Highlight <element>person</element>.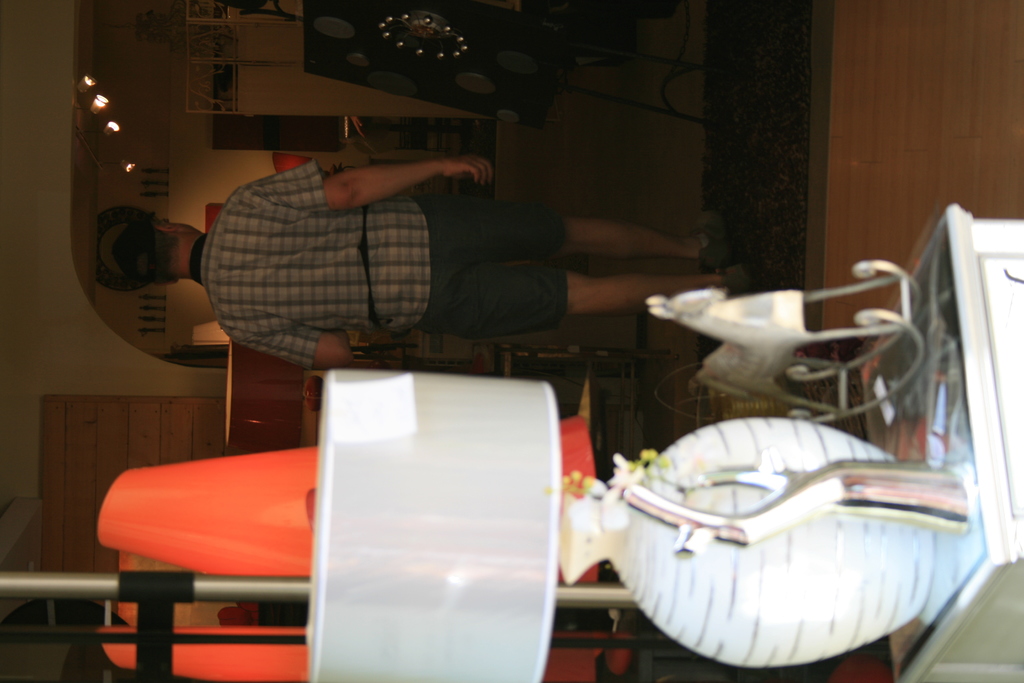
Highlighted region: region(94, 152, 724, 370).
